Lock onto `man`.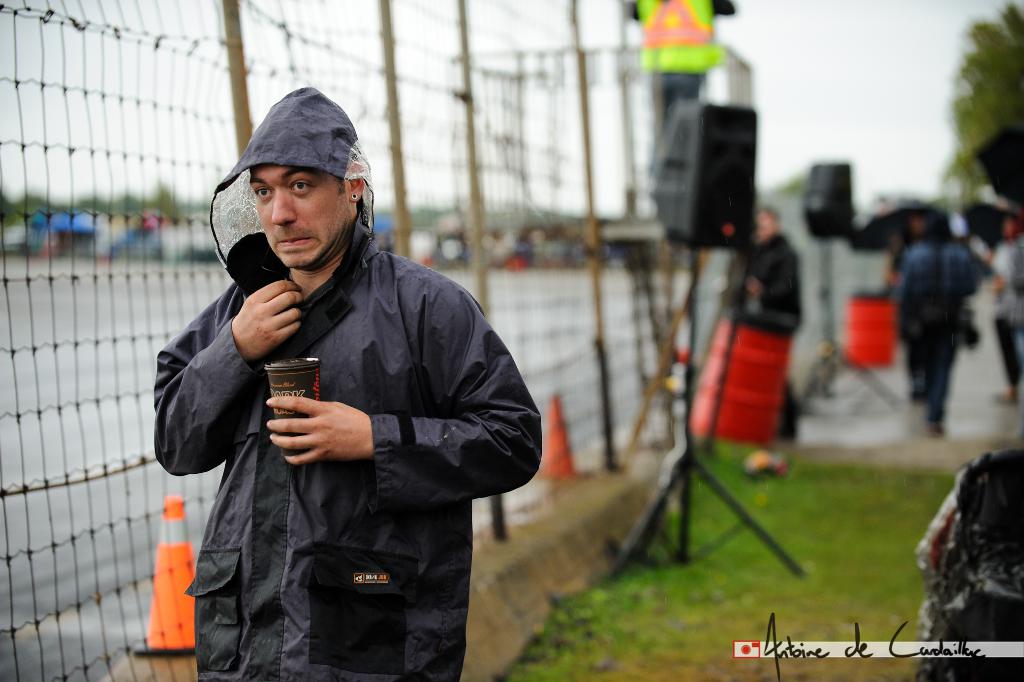
Locked: x1=630 y1=0 x2=732 y2=135.
